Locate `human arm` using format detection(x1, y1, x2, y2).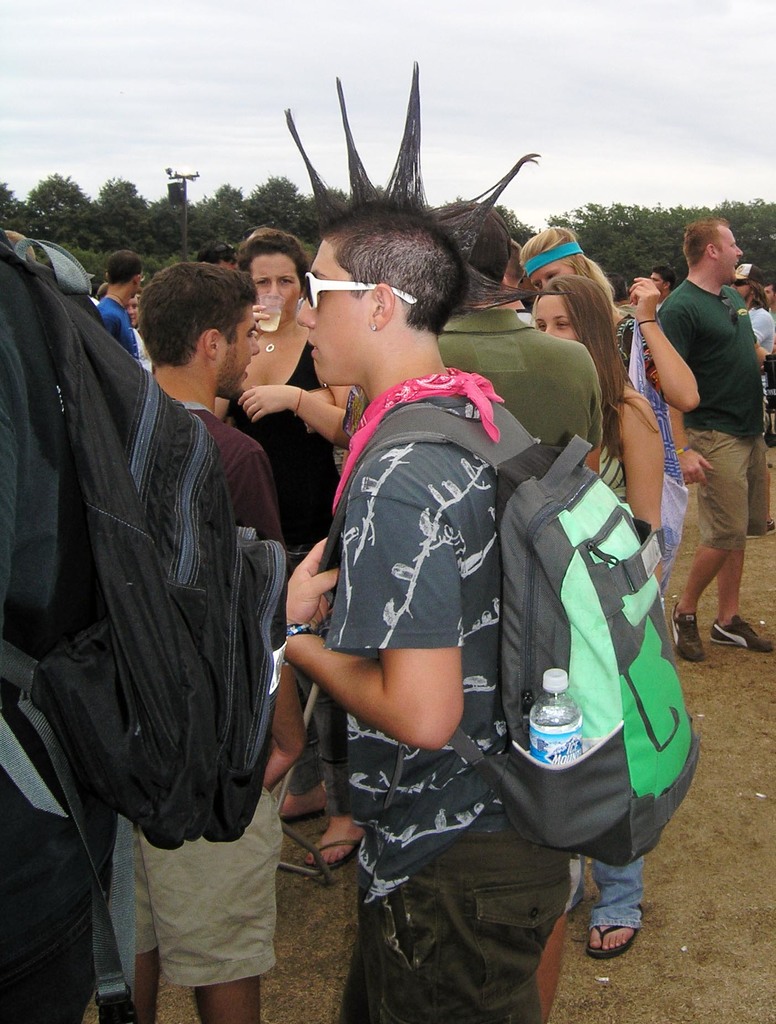
detection(248, 305, 268, 326).
